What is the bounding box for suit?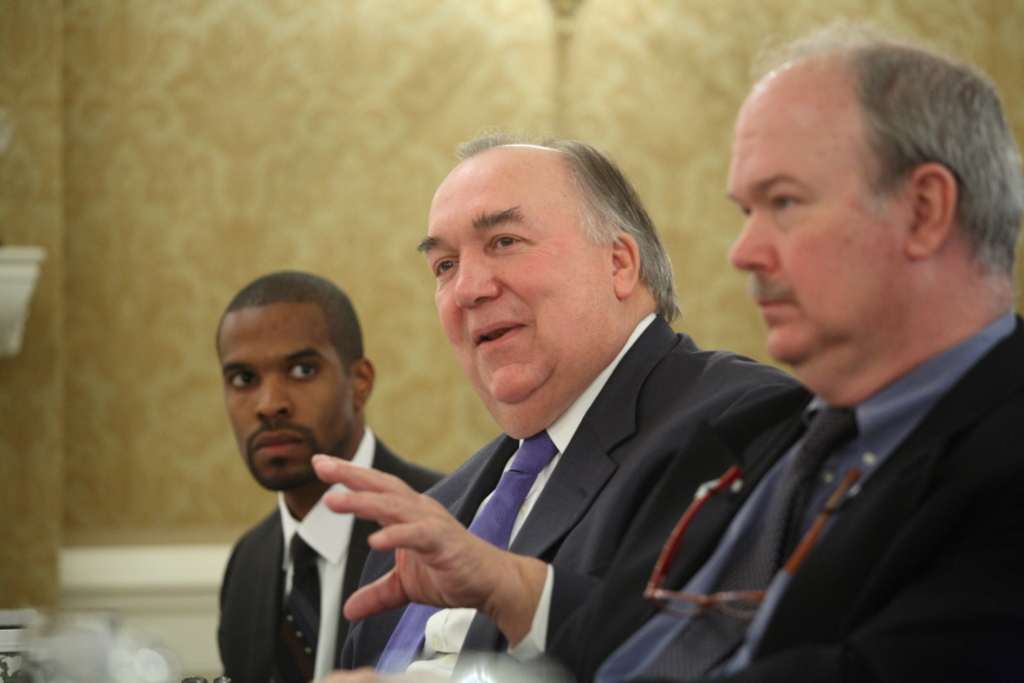
<box>193,385,507,671</box>.
